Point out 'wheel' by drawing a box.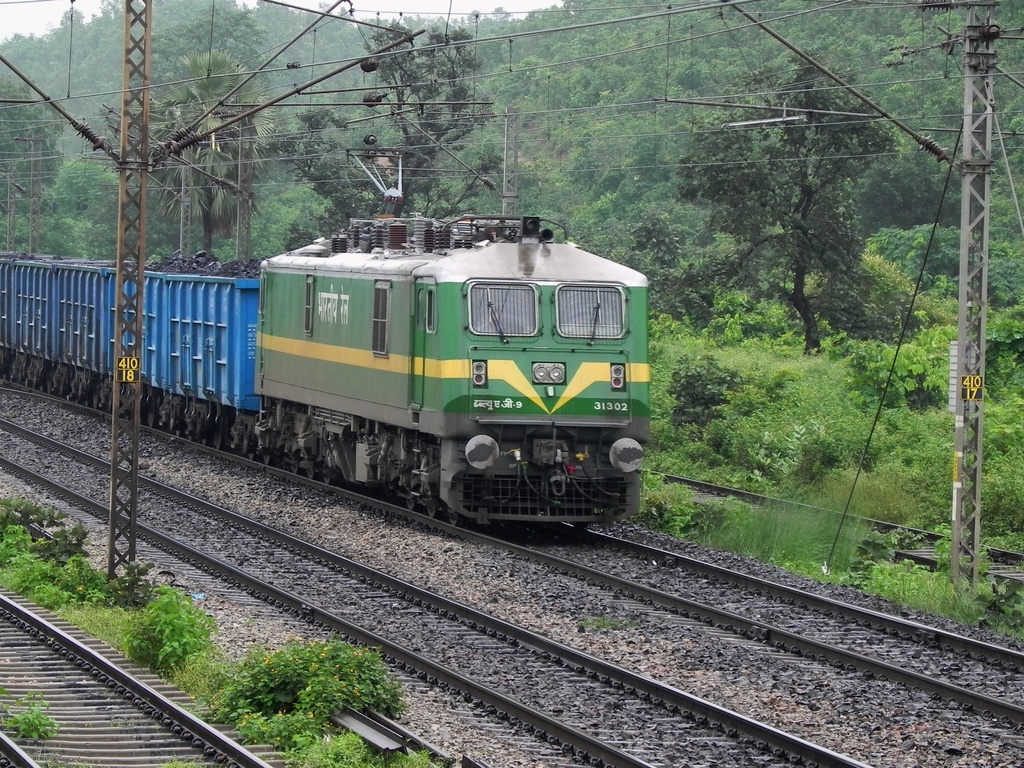
l=449, t=512, r=463, b=527.
